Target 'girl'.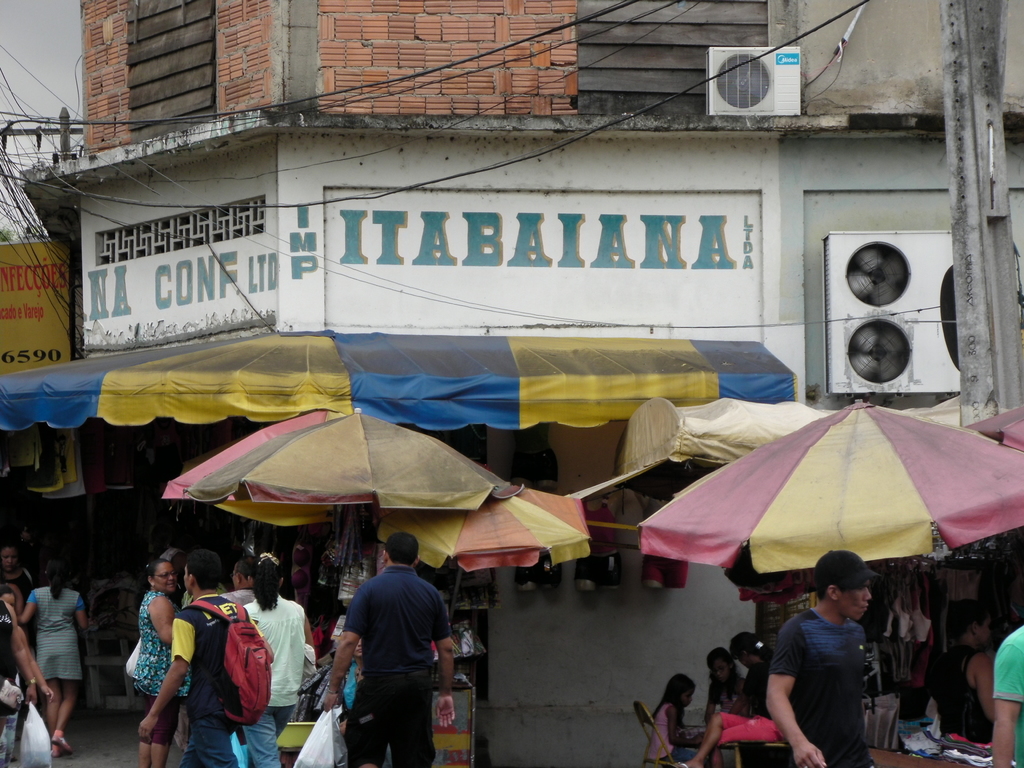
Target region: 17/564/85/755.
